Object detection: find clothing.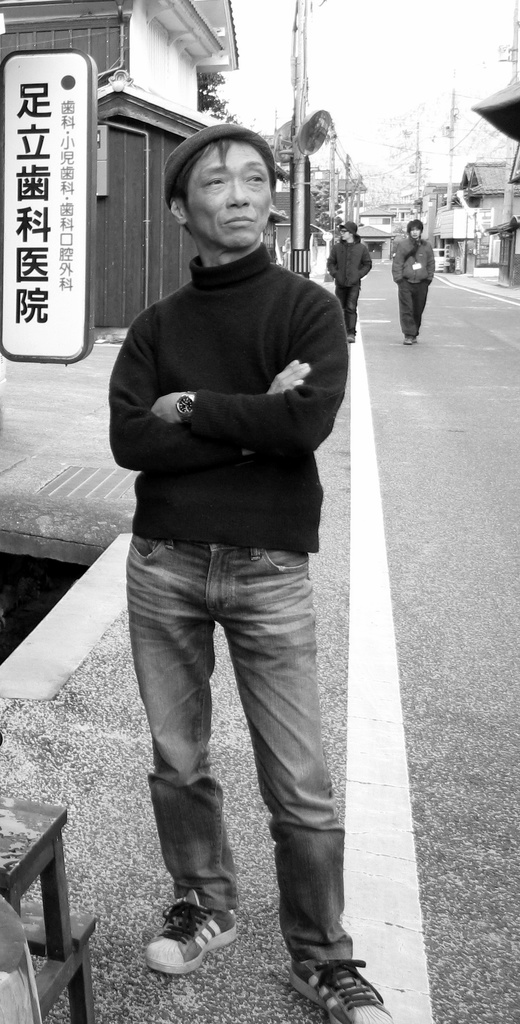
x1=103 y1=246 x2=363 y2=963.
